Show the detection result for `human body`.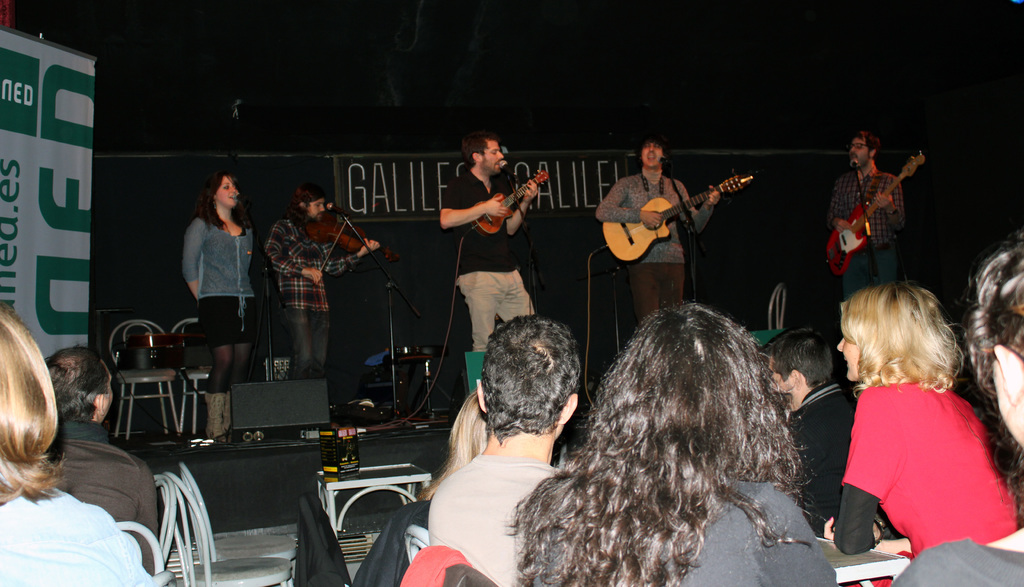
box=[183, 166, 254, 451].
